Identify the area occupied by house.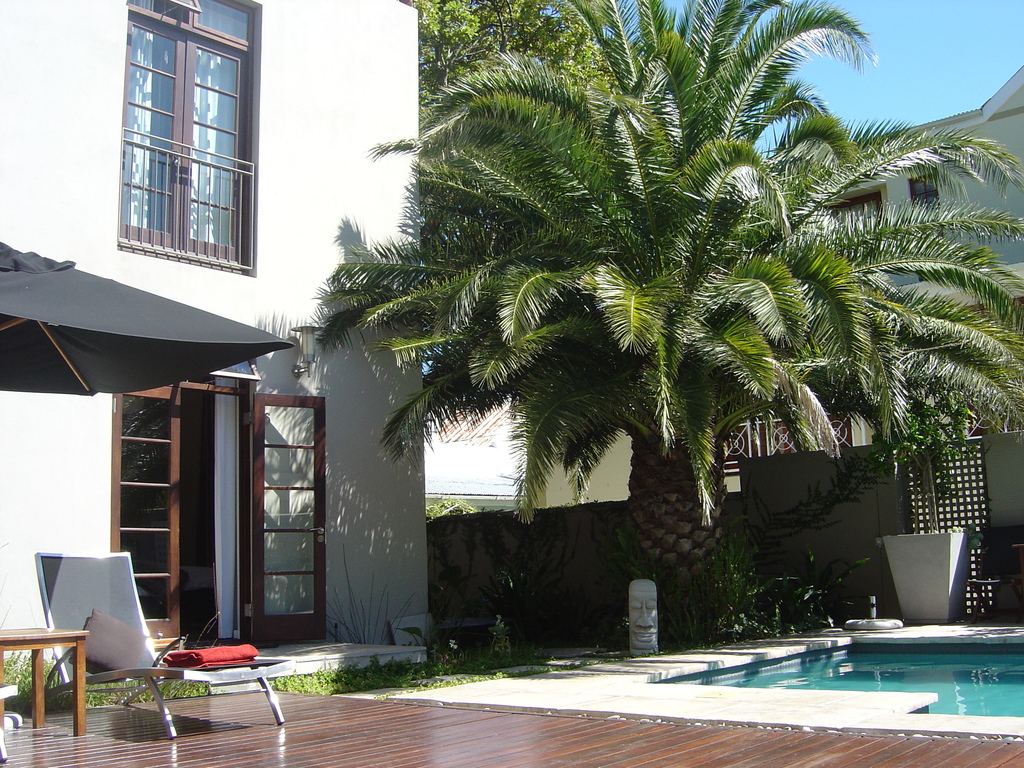
Area: (522,52,1023,647).
